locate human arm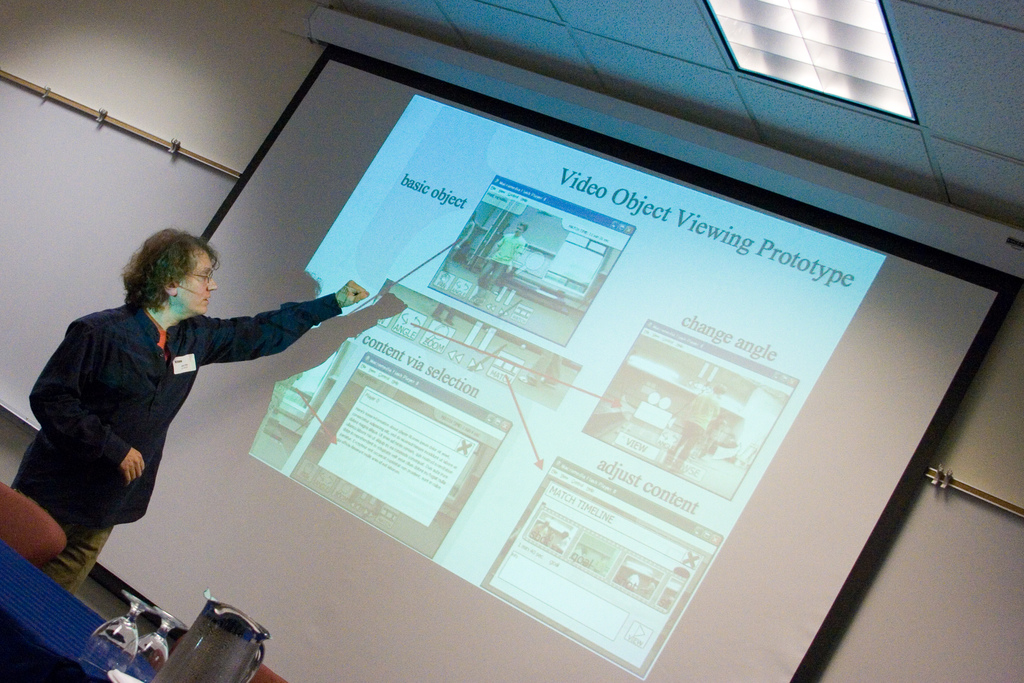
{"left": 187, "top": 283, "right": 364, "bottom": 361}
